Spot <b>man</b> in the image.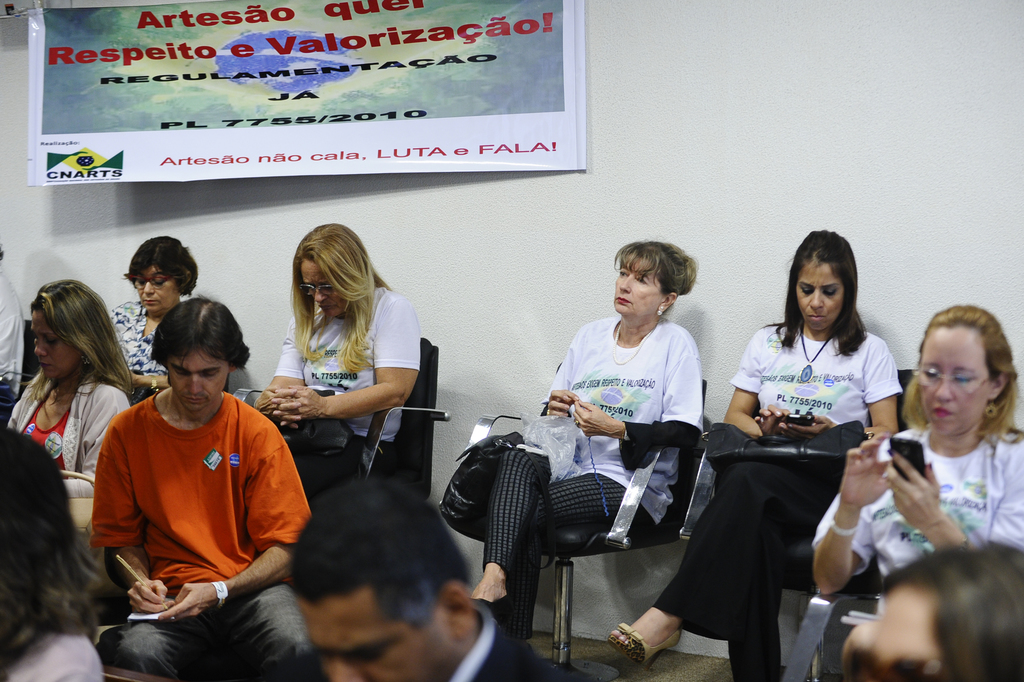
<b>man</b> found at x1=278 y1=470 x2=574 y2=681.
